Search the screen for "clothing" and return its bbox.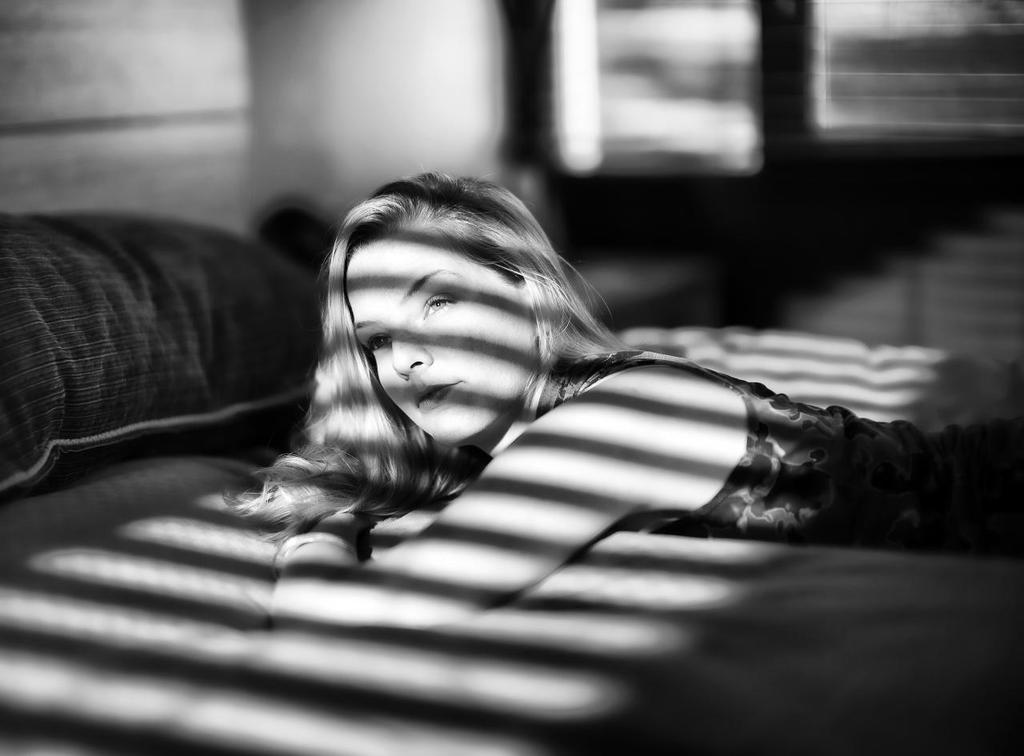
Found: box(535, 328, 986, 570).
